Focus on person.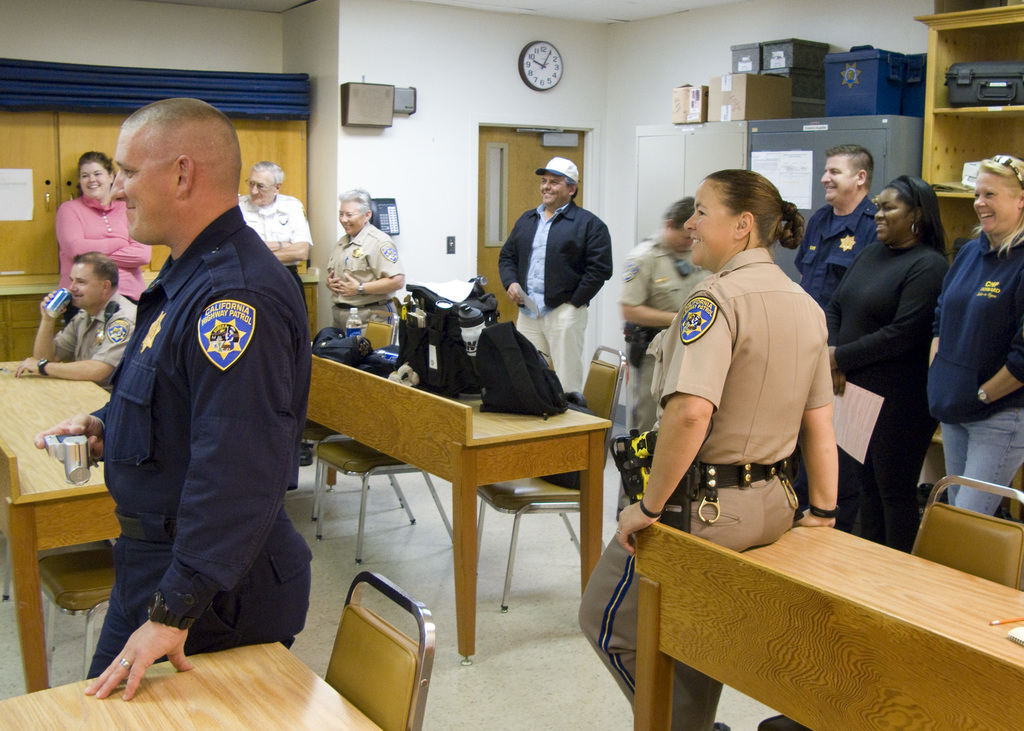
Focused at (323, 191, 407, 352).
